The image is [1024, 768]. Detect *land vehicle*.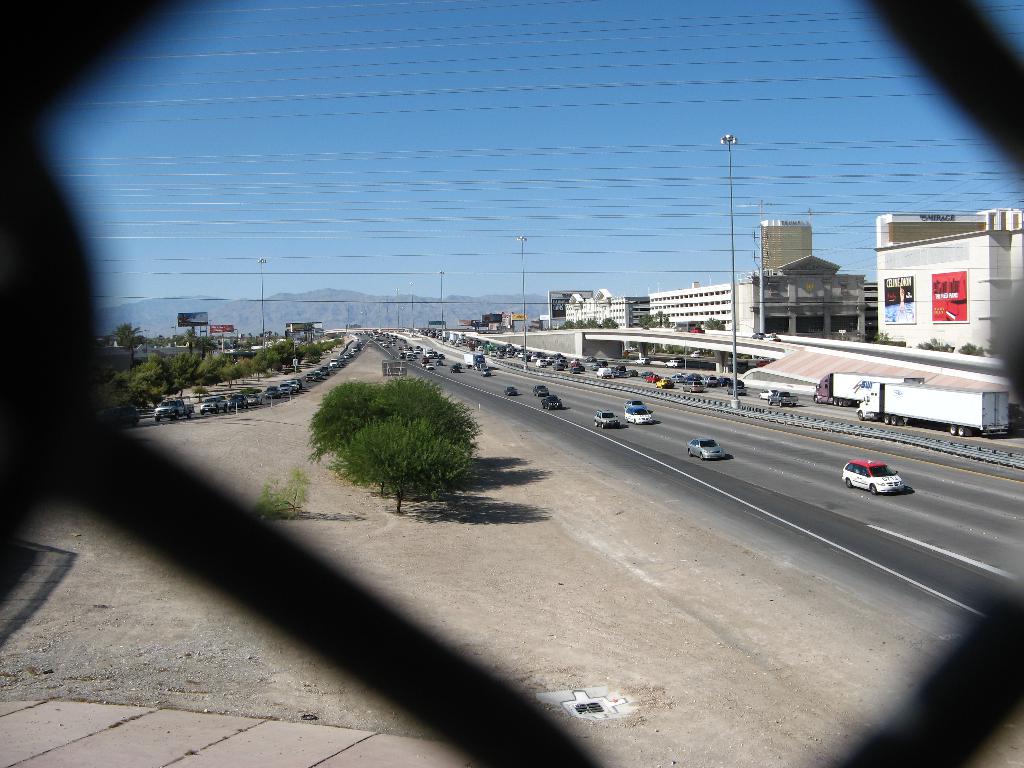
Detection: box=[623, 405, 653, 426].
